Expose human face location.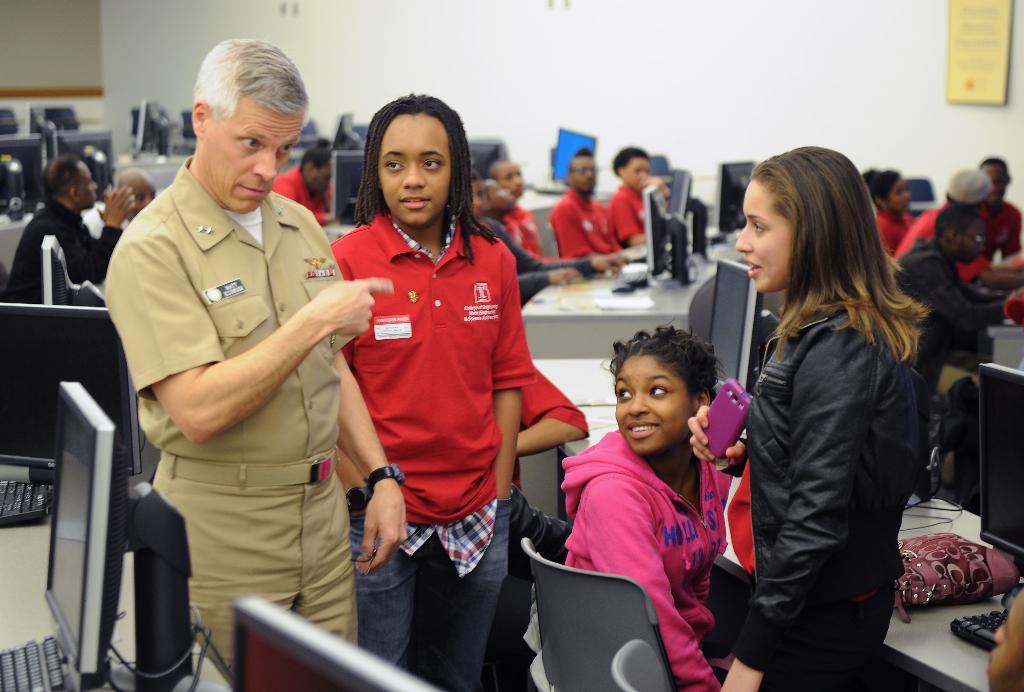
Exposed at [left=490, top=181, right=515, bottom=204].
